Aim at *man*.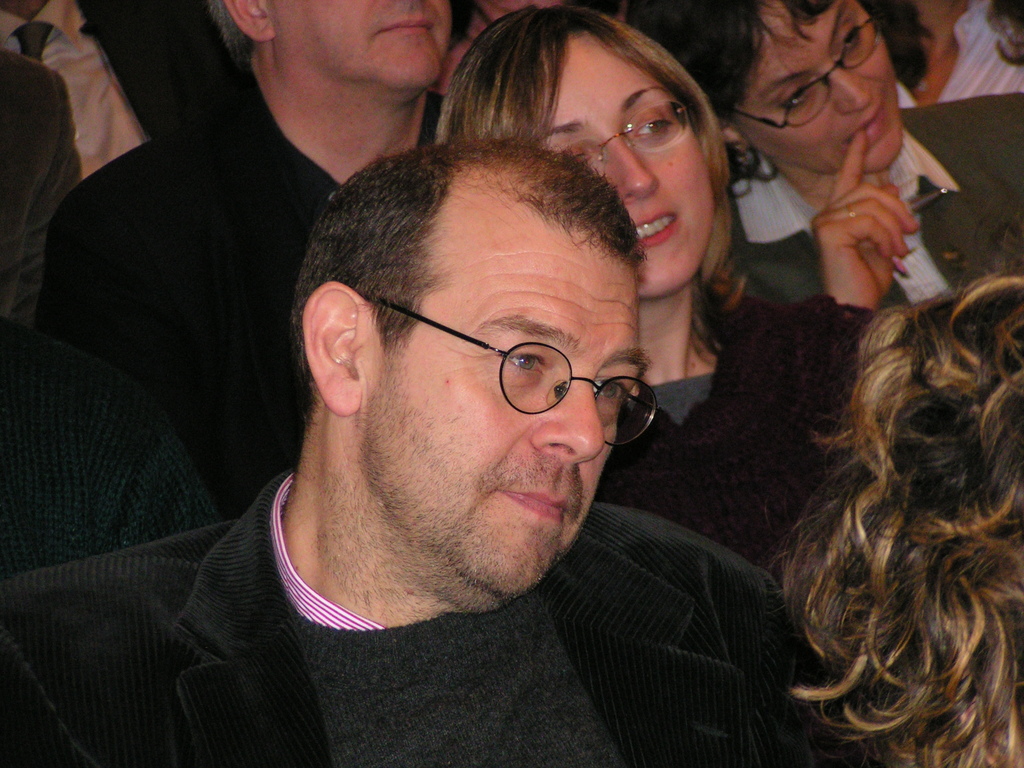
Aimed at 17, 0, 449, 533.
